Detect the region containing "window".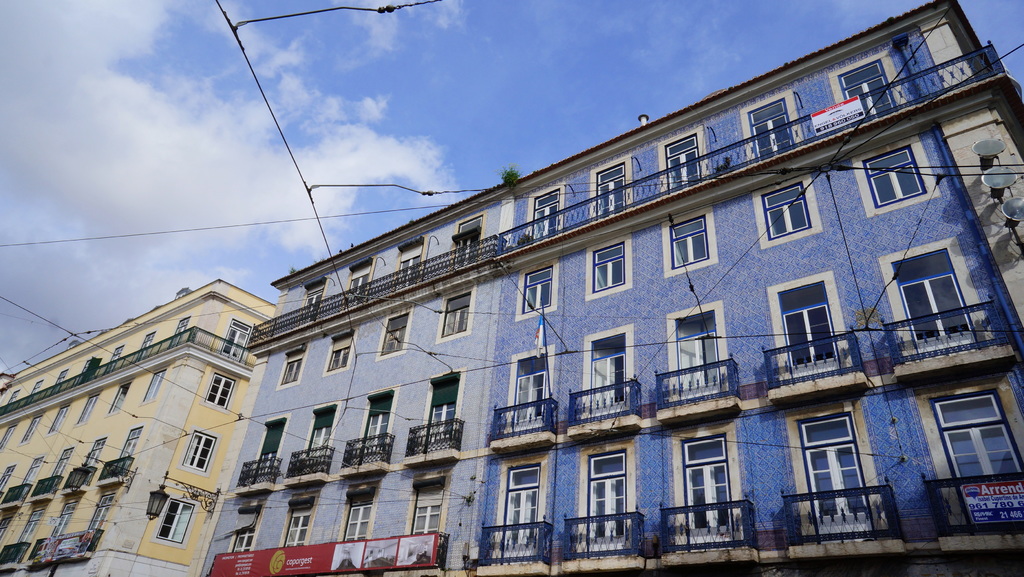
[406, 482, 444, 535].
